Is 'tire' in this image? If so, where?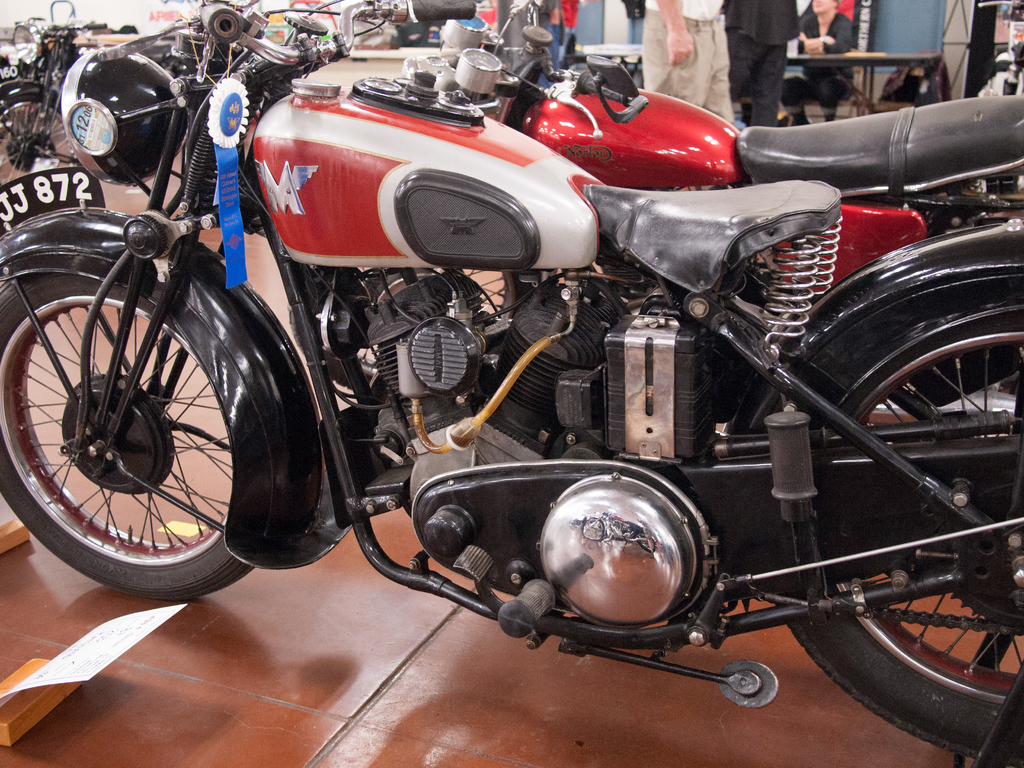
Yes, at bbox=[0, 207, 330, 600].
